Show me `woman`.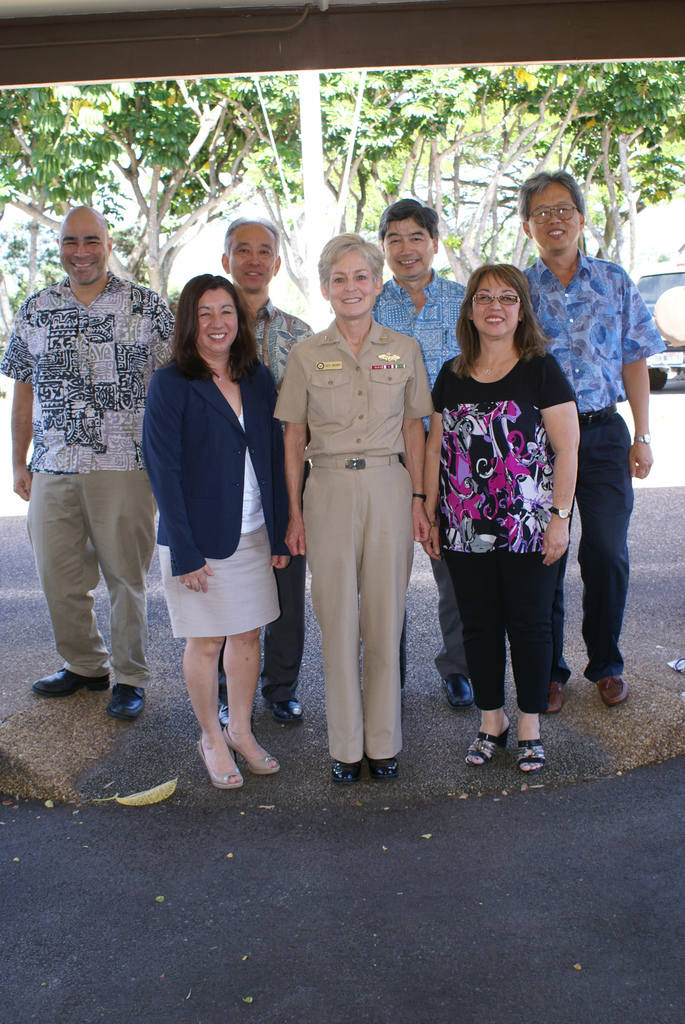
`woman` is here: (left=420, top=261, right=580, bottom=772).
